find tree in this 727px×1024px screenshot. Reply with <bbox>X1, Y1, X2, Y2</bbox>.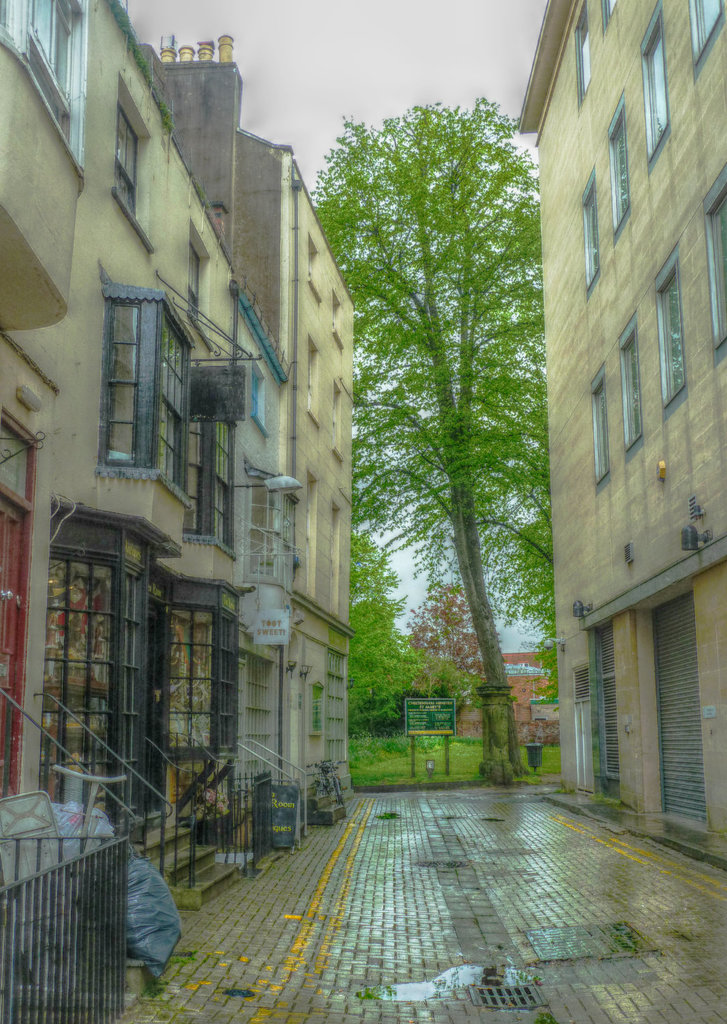
<bbox>328, 70, 573, 745</bbox>.
